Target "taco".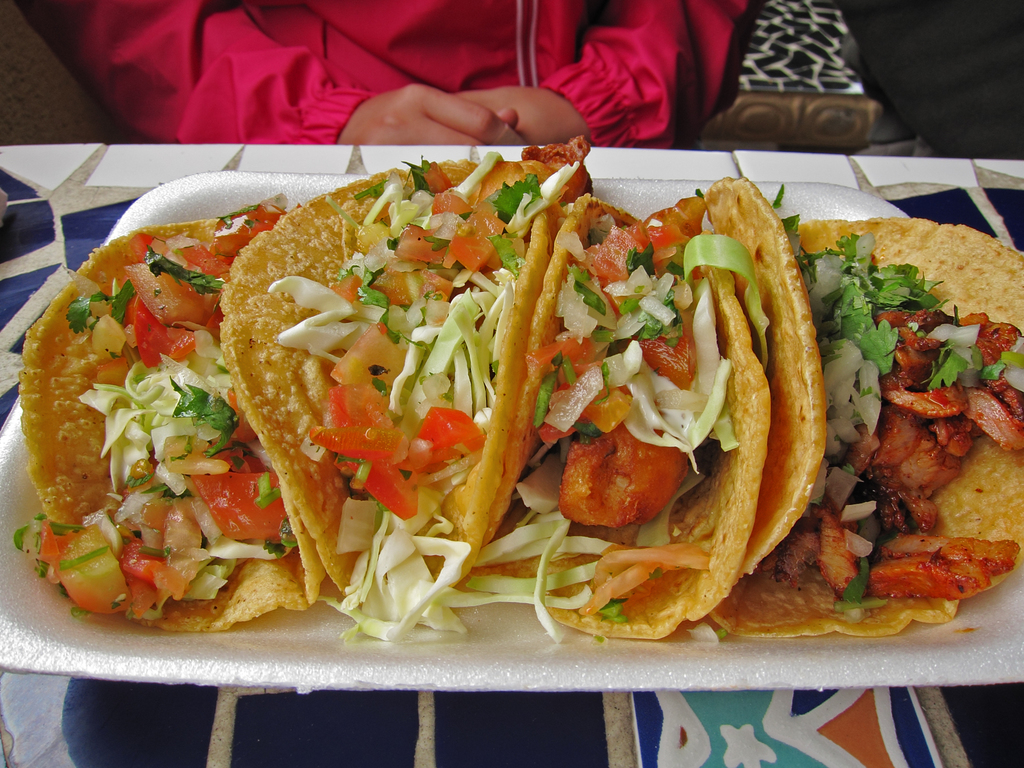
Target region: bbox=(18, 195, 309, 620).
